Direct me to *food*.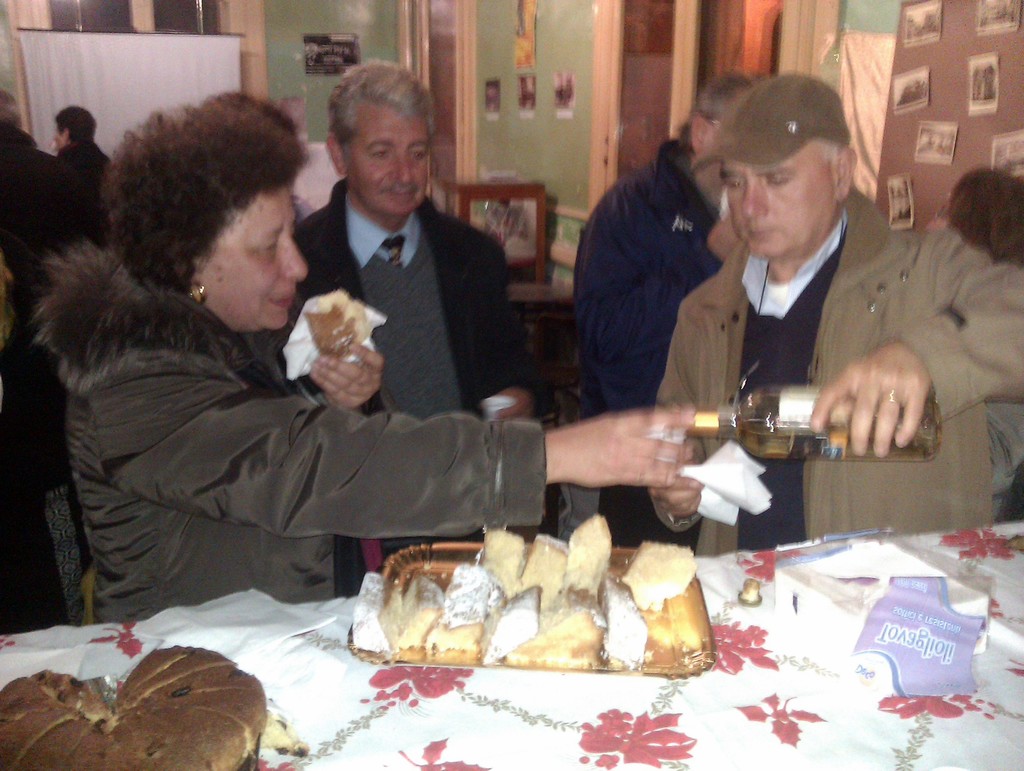
Direction: {"left": 617, "top": 542, "right": 716, "bottom": 676}.
